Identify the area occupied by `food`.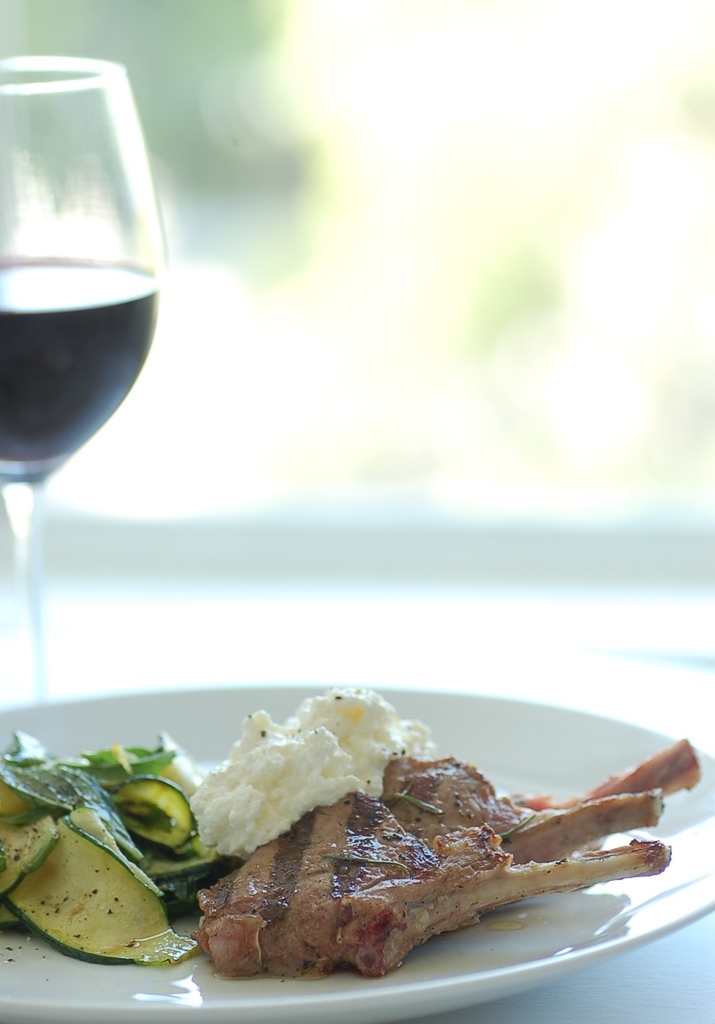
Area: x1=0 y1=684 x2=696 y2=973.
